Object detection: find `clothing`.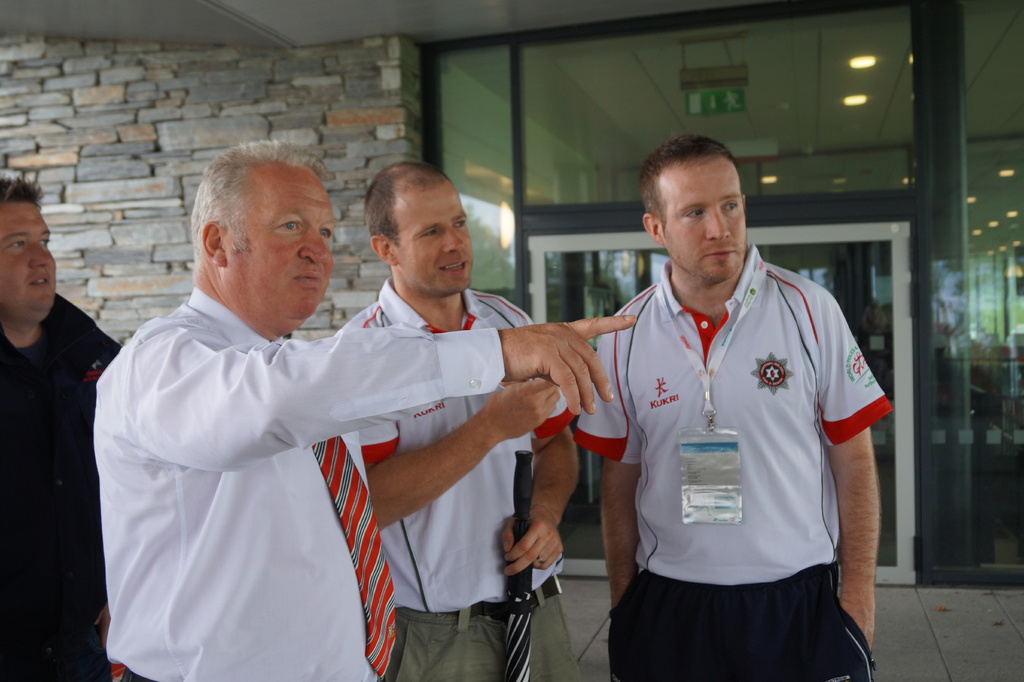
<bbox>330, 276, 561, 681</bbox>.
